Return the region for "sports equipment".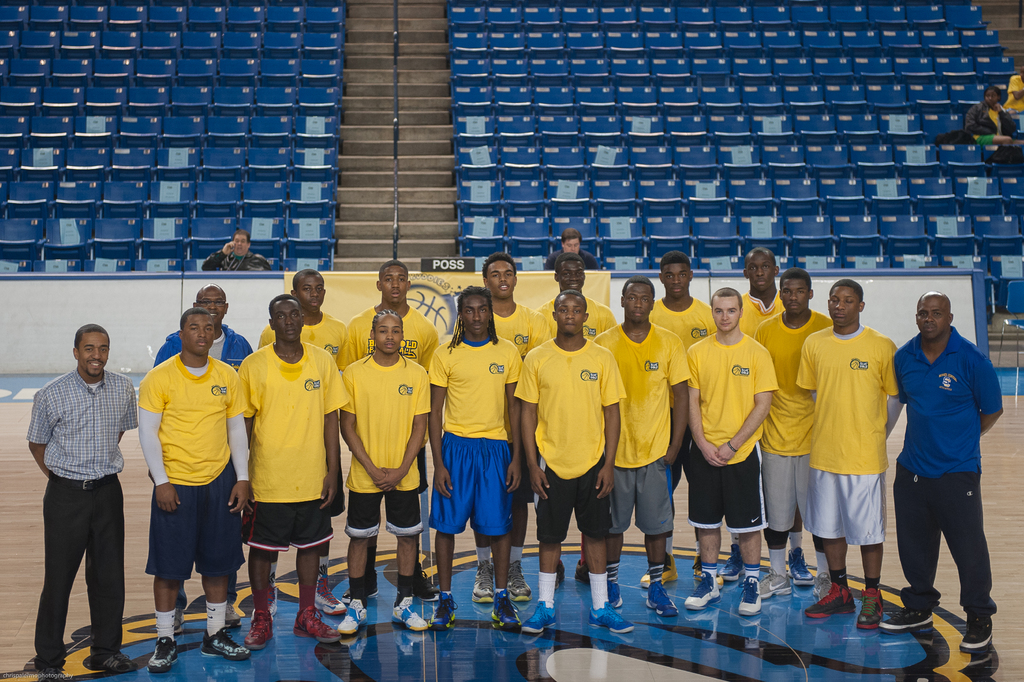
<bbox>292, 610, 339, 645</bbox>.
